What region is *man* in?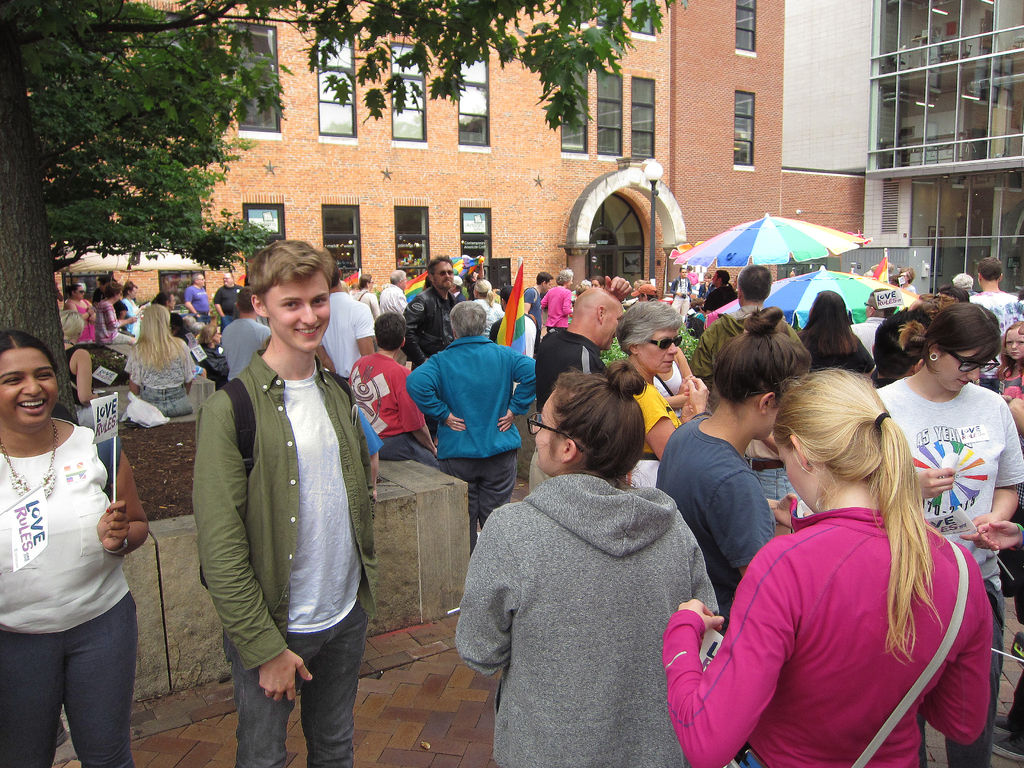
[696, 268, 742, 316].
